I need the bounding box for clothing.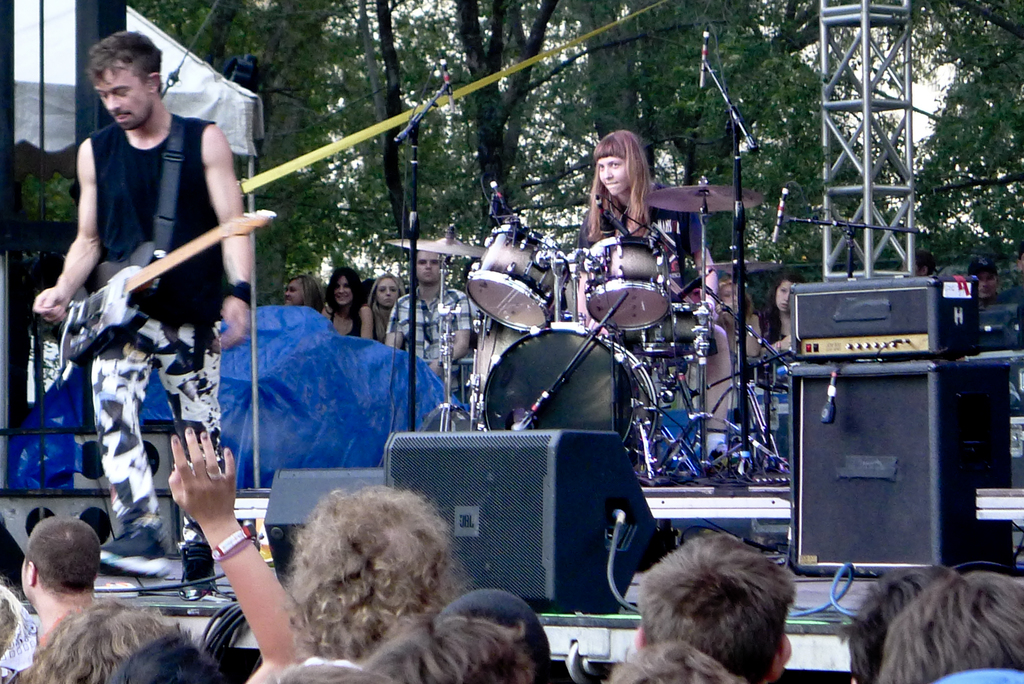
Here it is: (left=388, top=280, right=481, bottom=392).
